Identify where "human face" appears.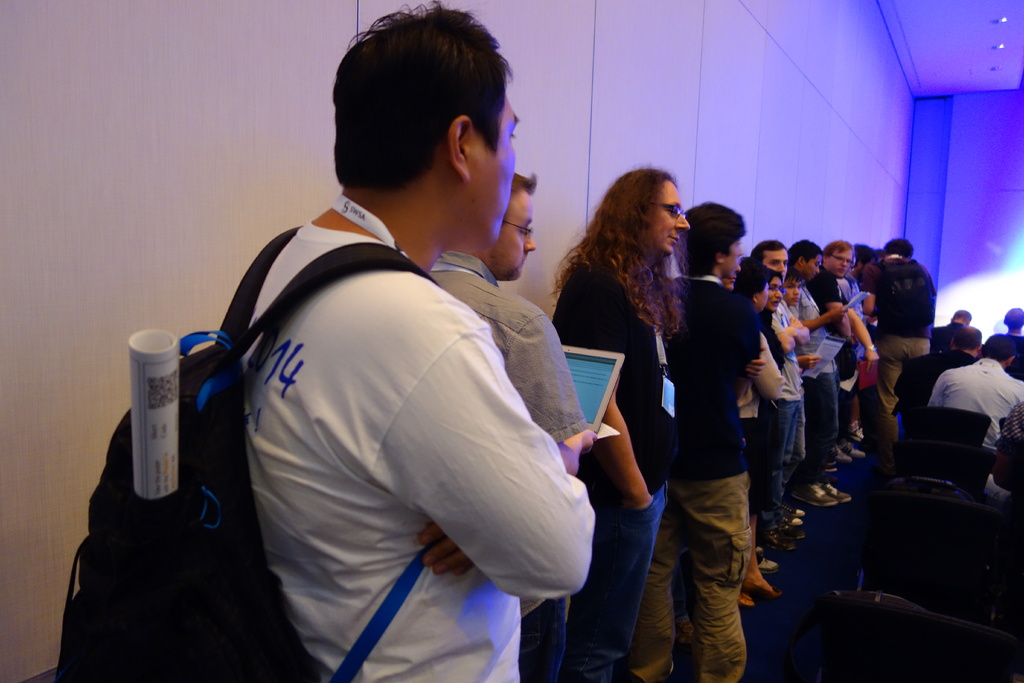
Appears at bbox=[717, 236, 746, 276].
